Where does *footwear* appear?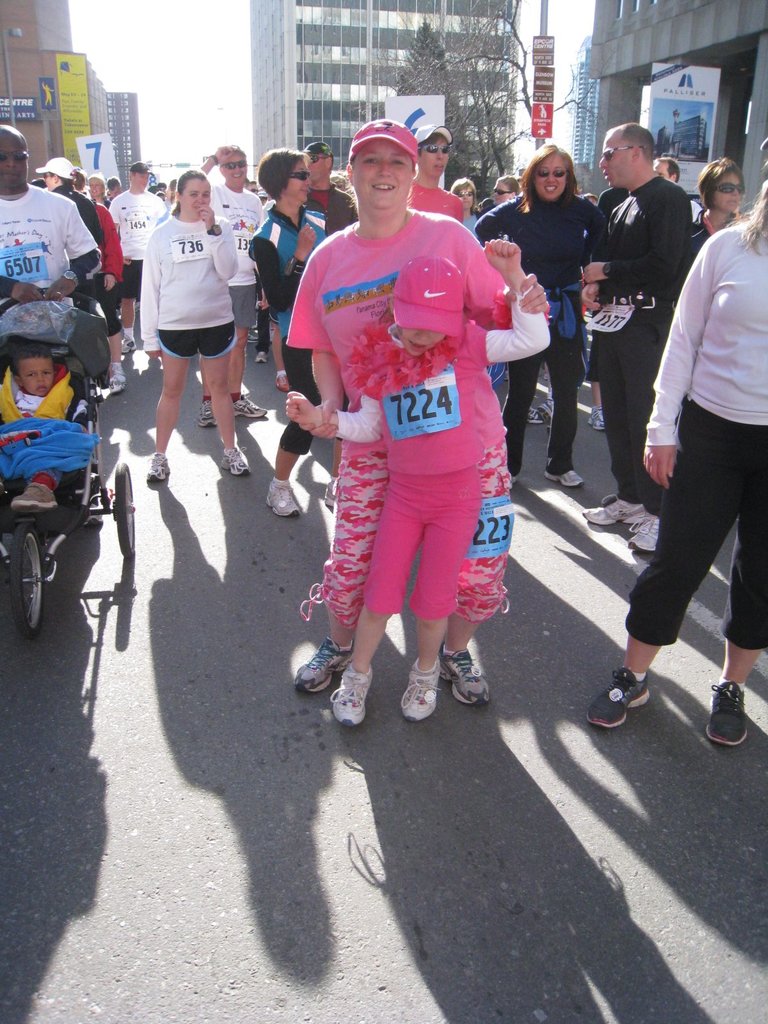
Appears at pyautogui.locateOnScreen(513, 476, 518, 481).
